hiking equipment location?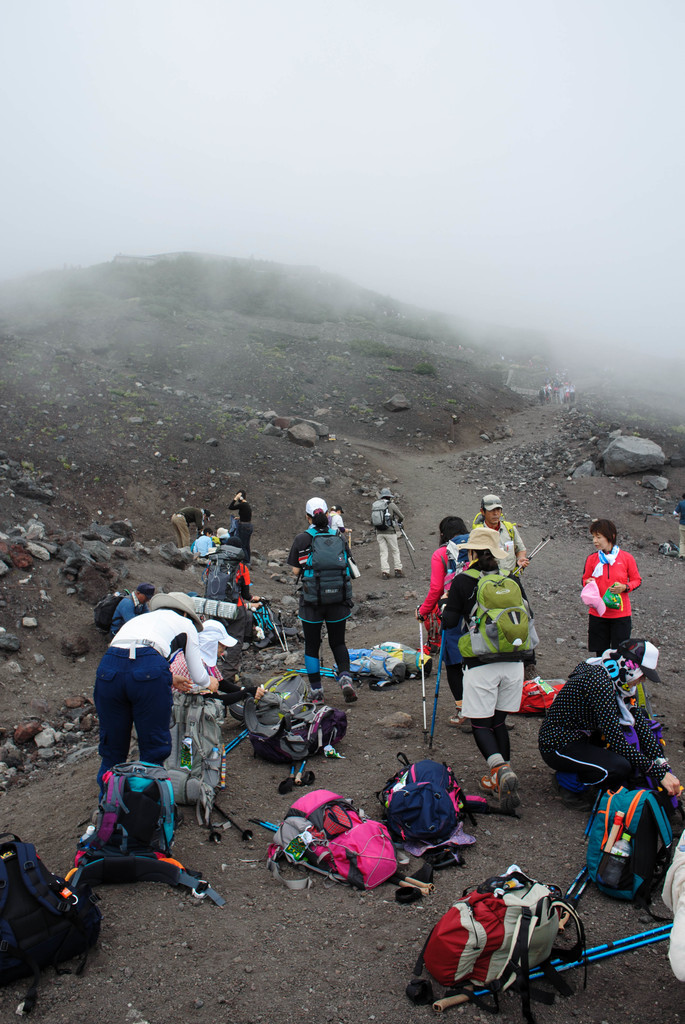
Rect(250, 811, 278, 827)
